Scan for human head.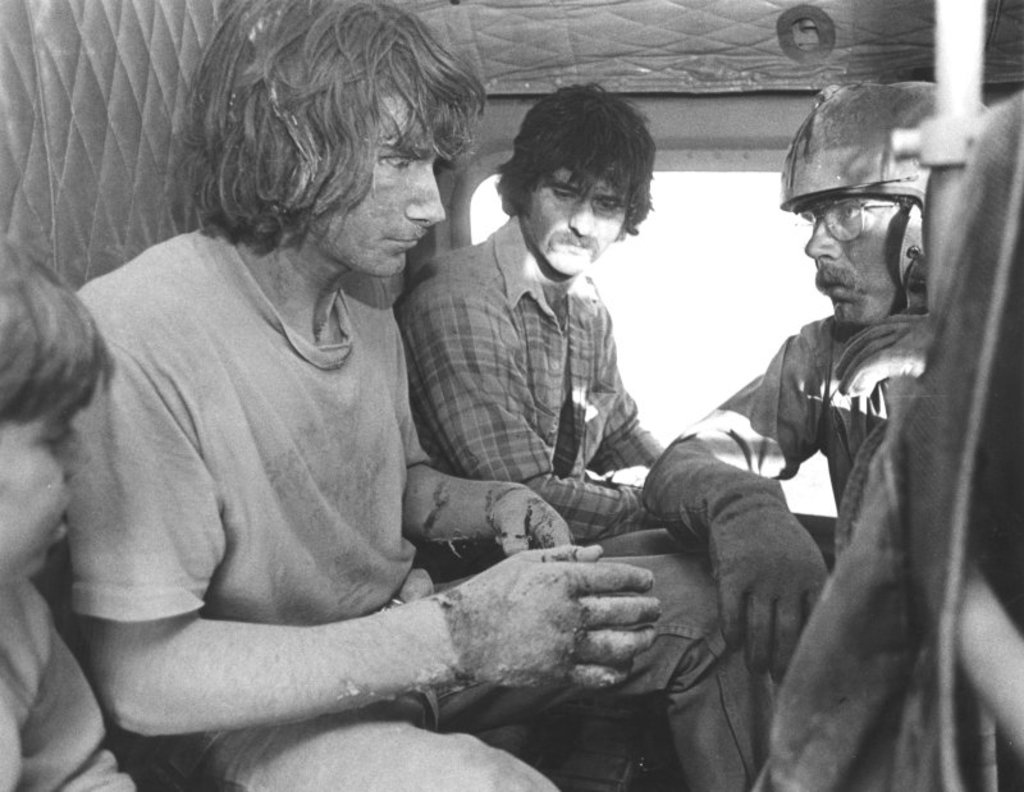
Scan result: 506 86 649 275.
